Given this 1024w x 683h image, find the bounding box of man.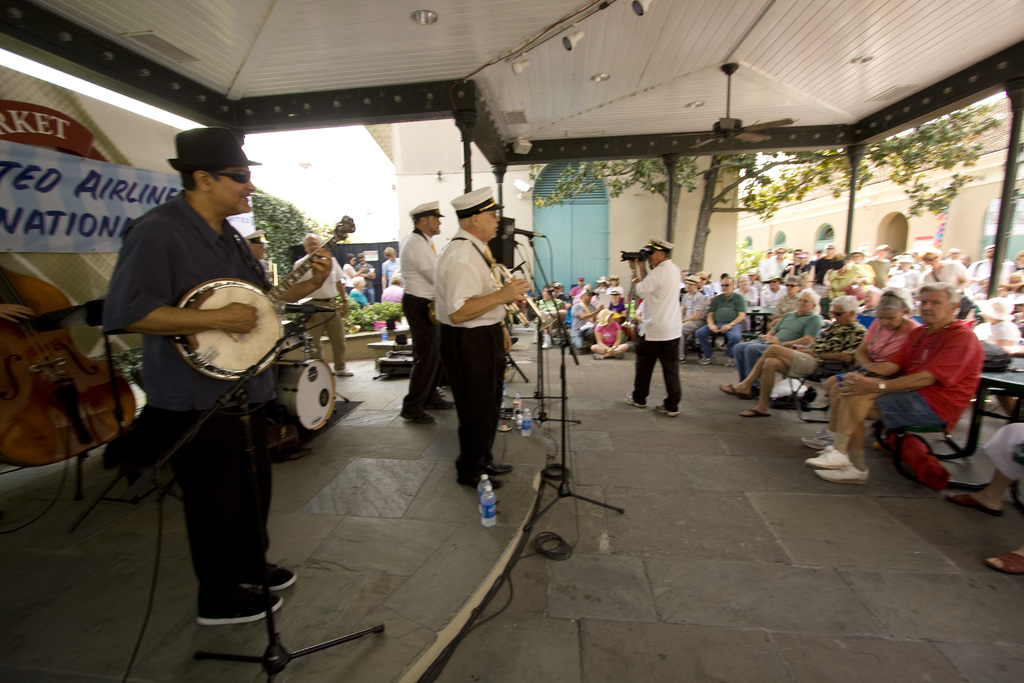
rect(621, 233, 682, 416).
